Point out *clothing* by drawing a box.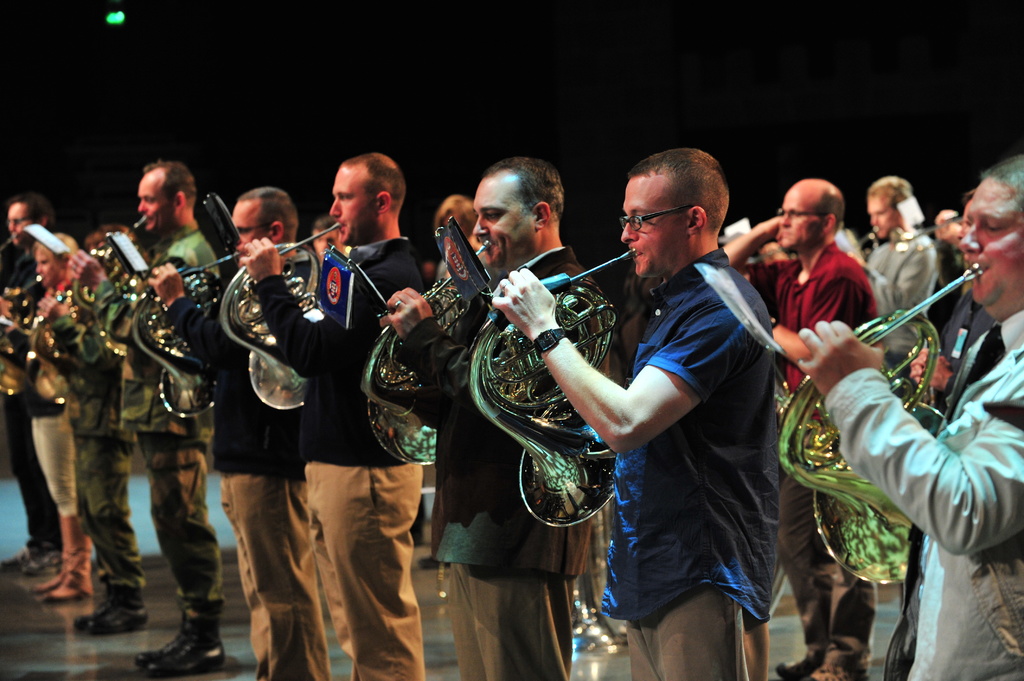
left=253, top=241, right=426, bottom=680.
